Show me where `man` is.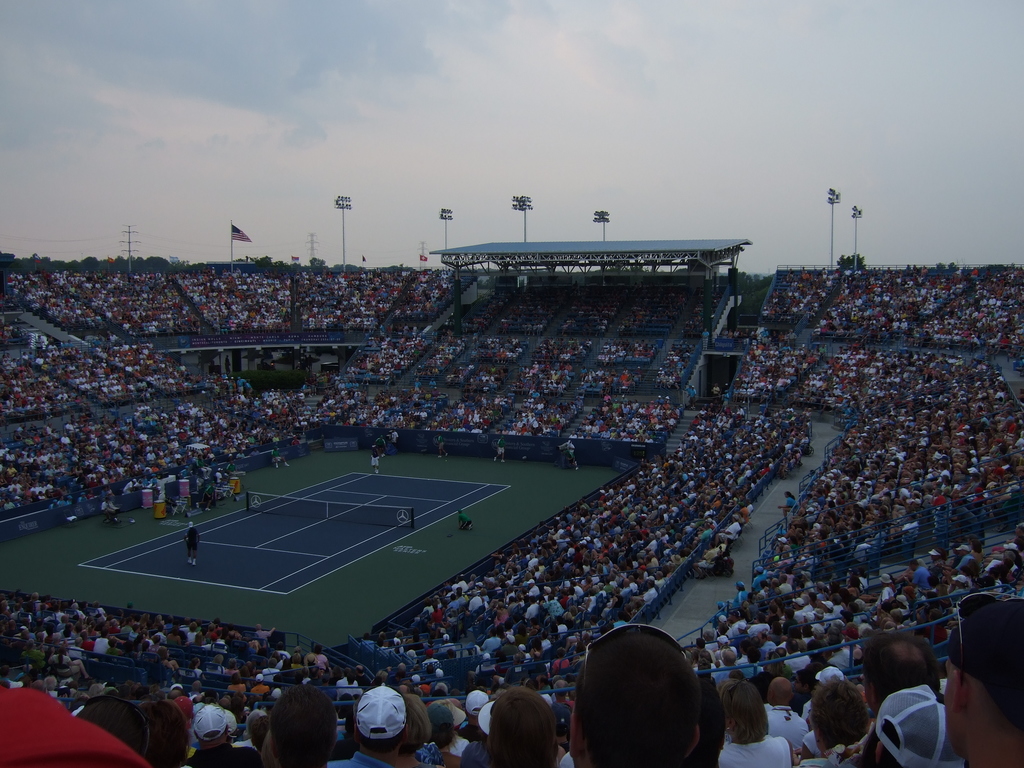
`man` is at box(215, 467, 223, 478).
